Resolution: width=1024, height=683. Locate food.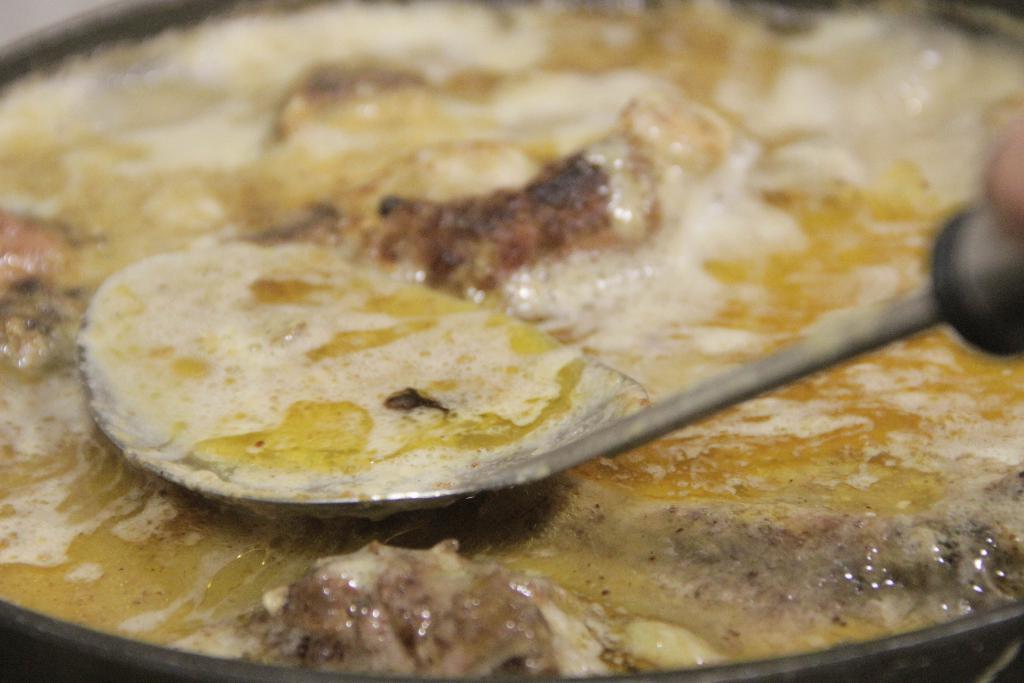
[70, 228, 636, 503].
